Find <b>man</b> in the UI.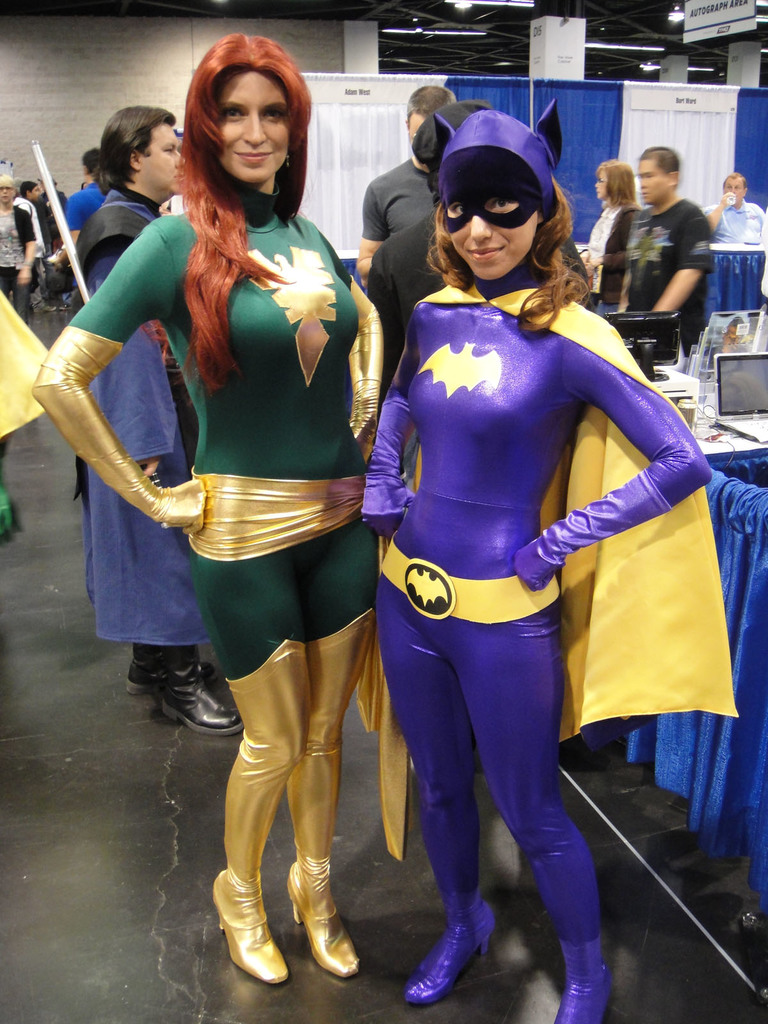
UI element at detection(90, 104, 250, 734).
